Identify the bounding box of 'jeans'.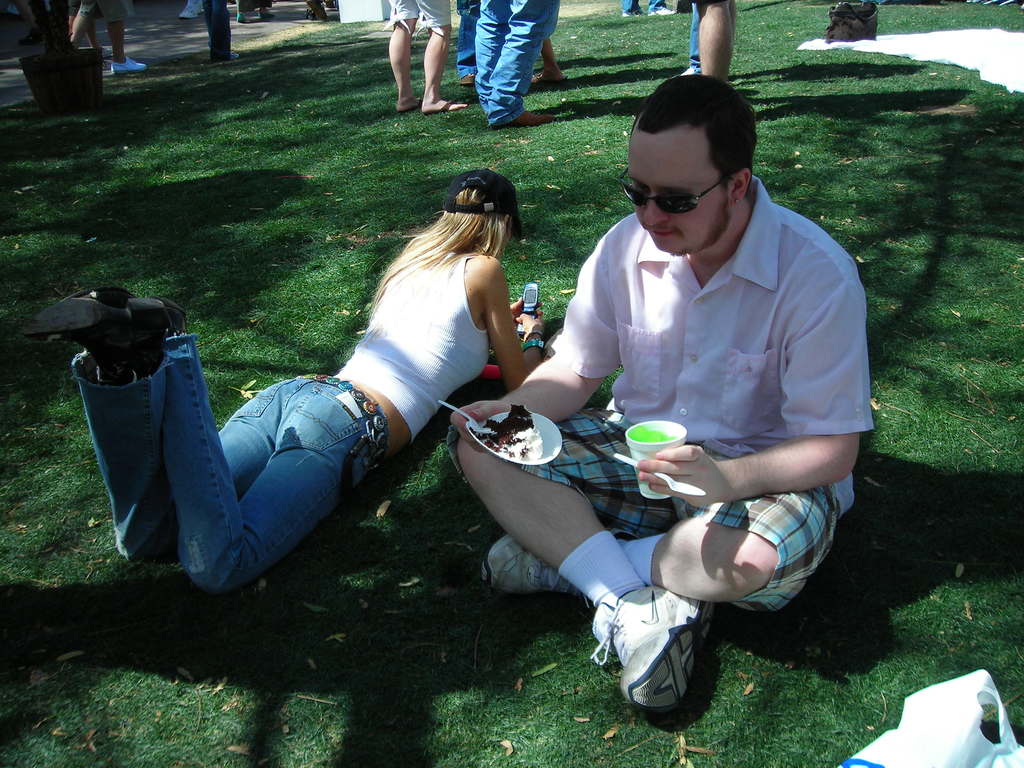
rect(200, 3, 232, 59).
